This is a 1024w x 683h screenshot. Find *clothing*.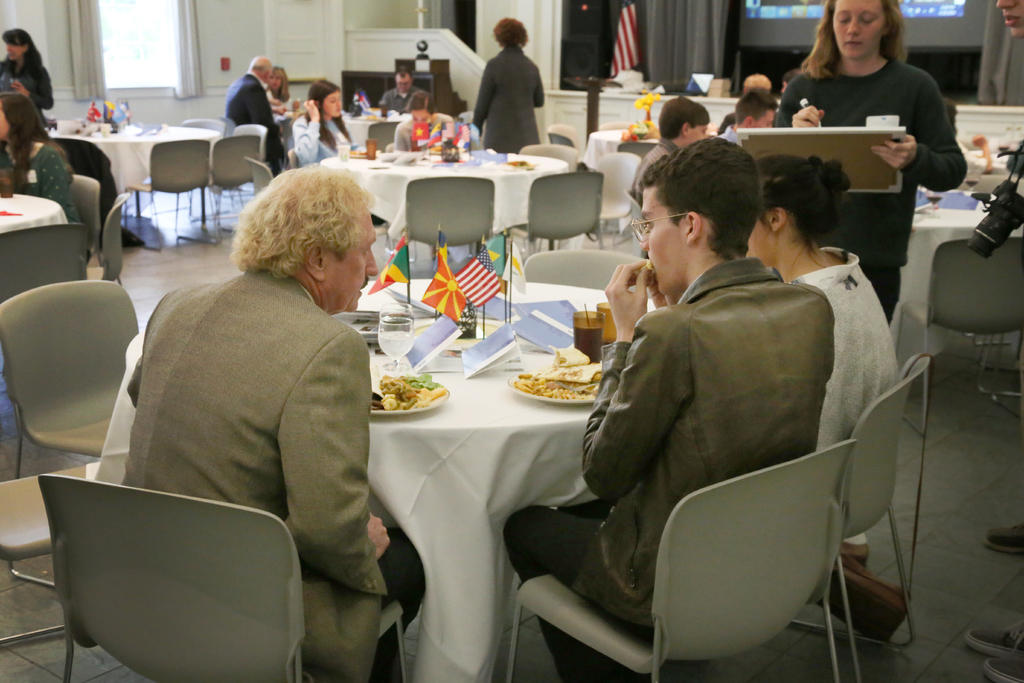
Bounding box: x1=291 y1=114 x2=344 y2=165.
